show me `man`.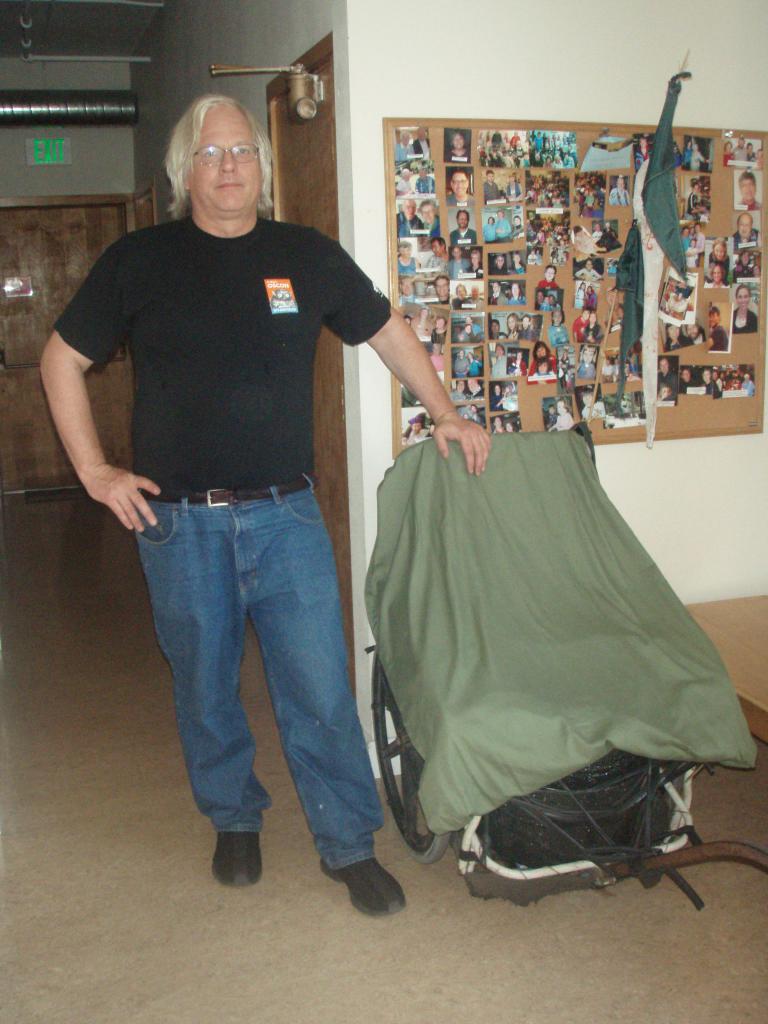
`man` is here: box(730, 139, 749, 167).
